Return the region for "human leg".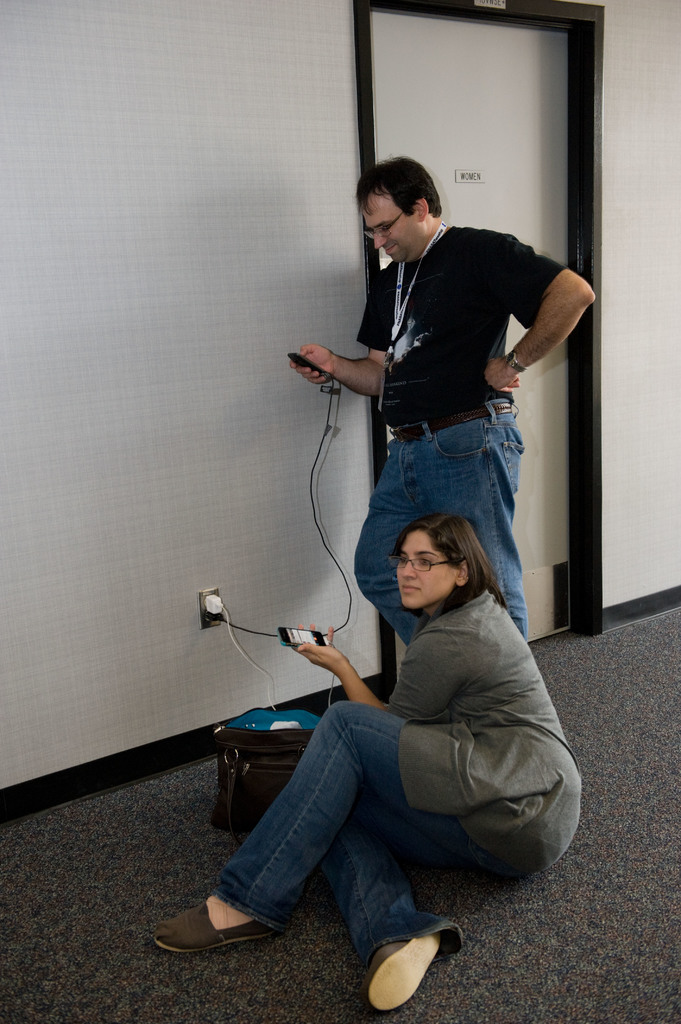
154, 686, 503, 950.
